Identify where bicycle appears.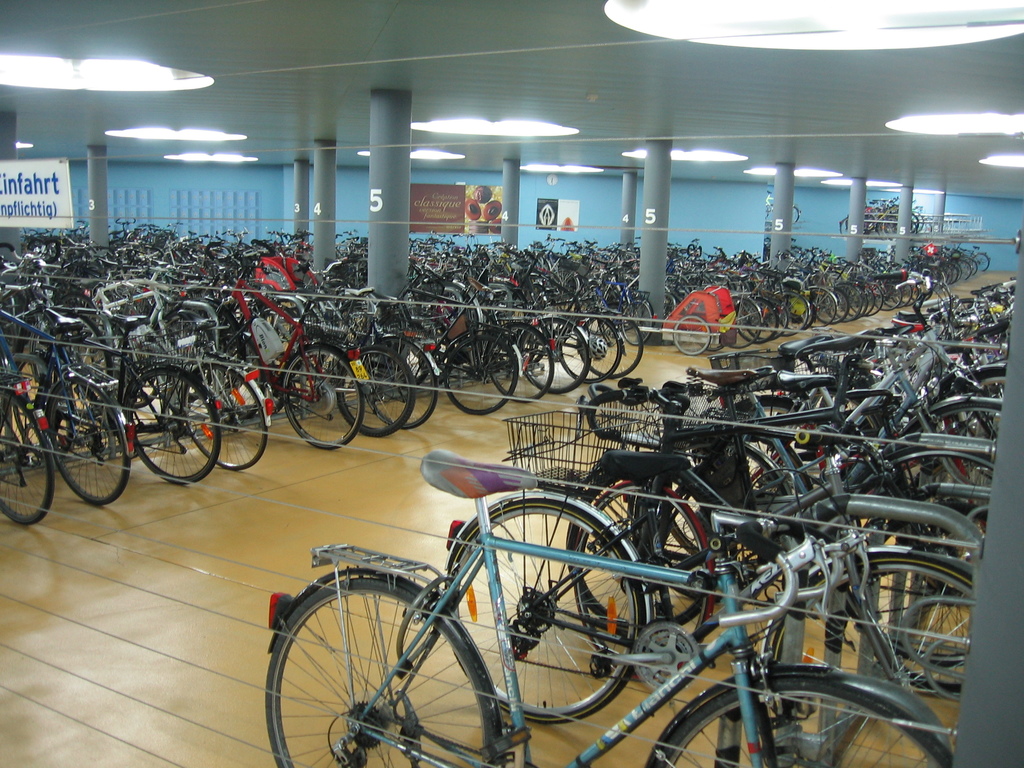
Appears at [x1=267, y1=451, x2=954, y2=767].
